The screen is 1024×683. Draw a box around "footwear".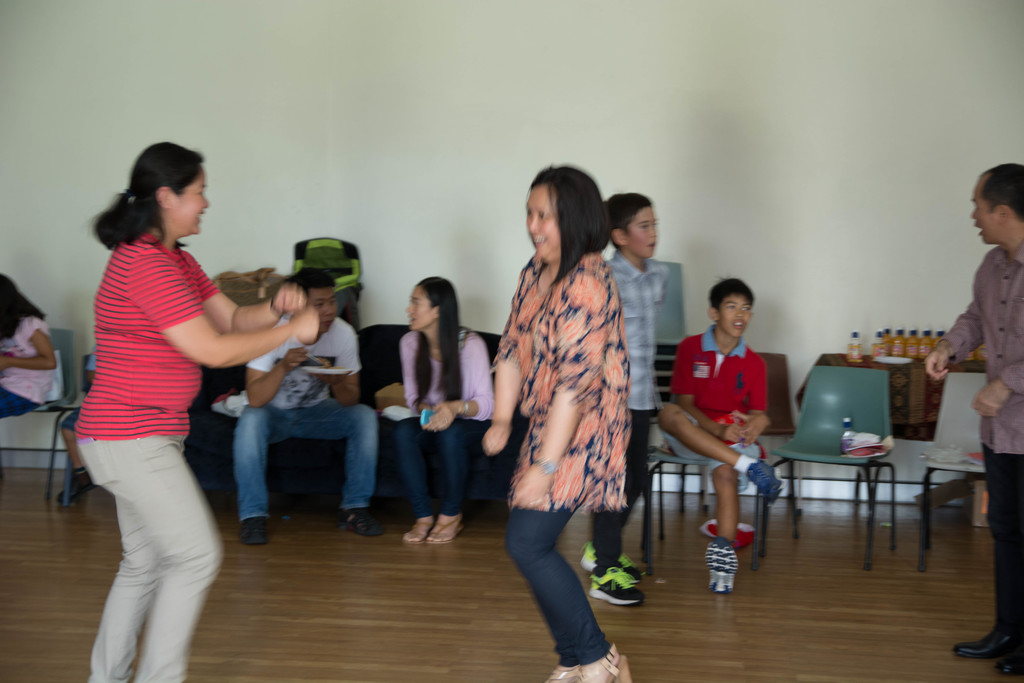
60,470,95,501.
